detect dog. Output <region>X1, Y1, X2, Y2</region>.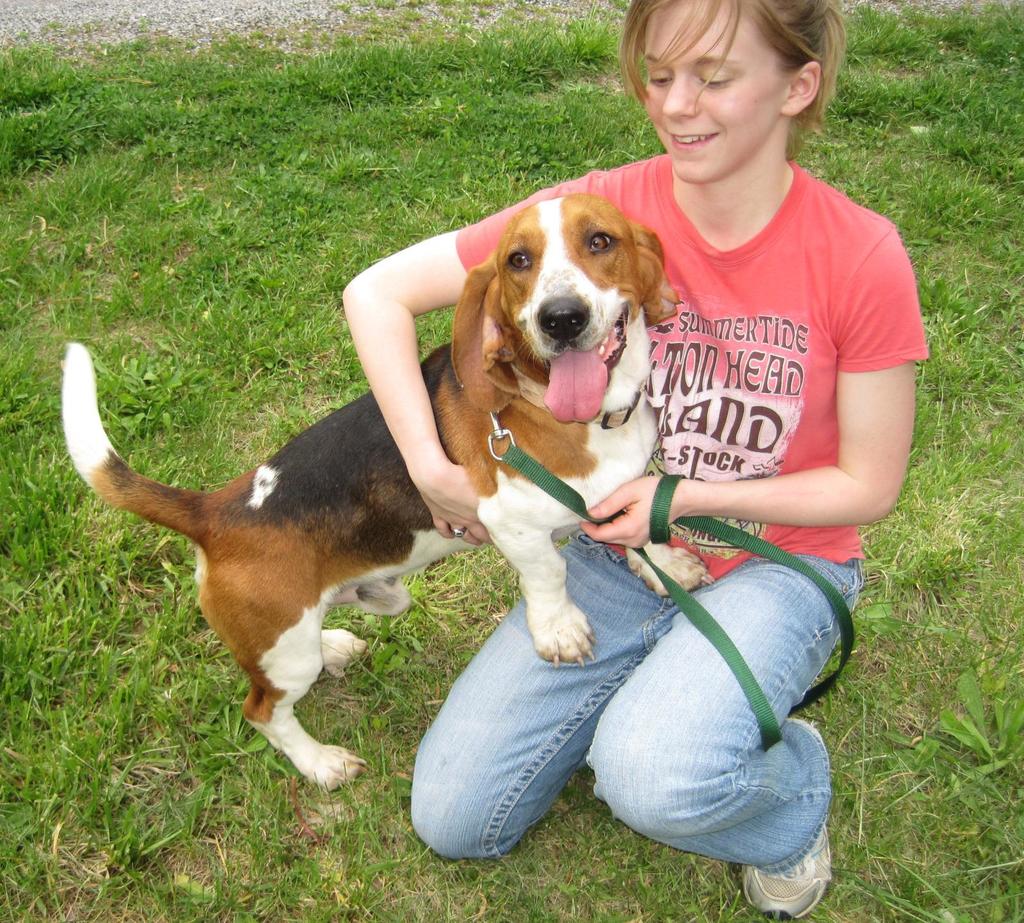
<region>60, 192, 717, 796</region>.
